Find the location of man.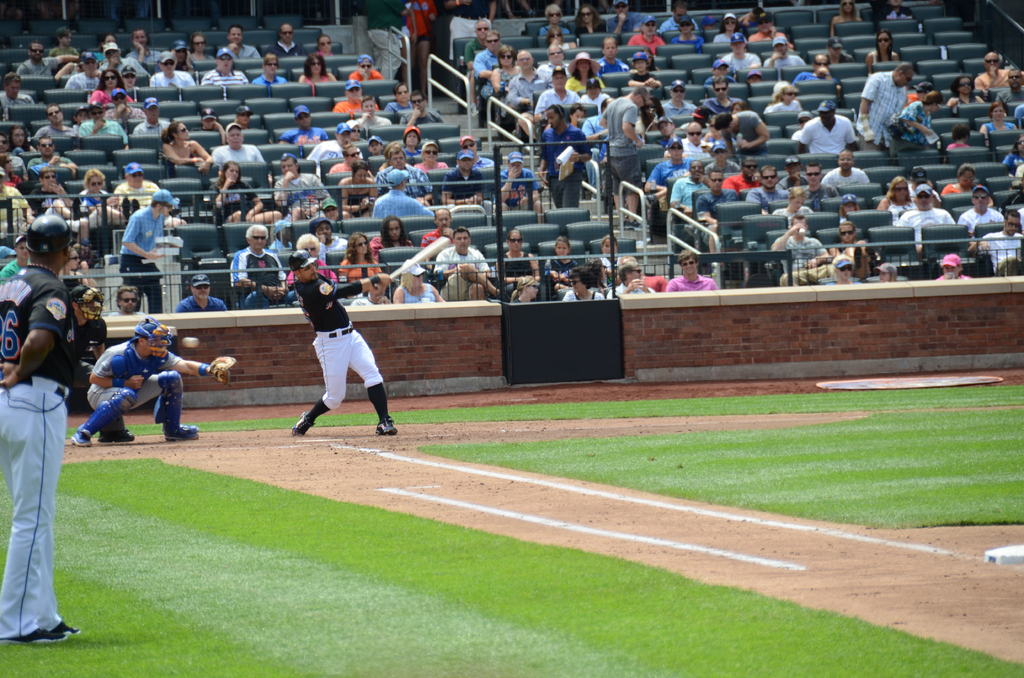
Location: [723, 32, 760, 72].
